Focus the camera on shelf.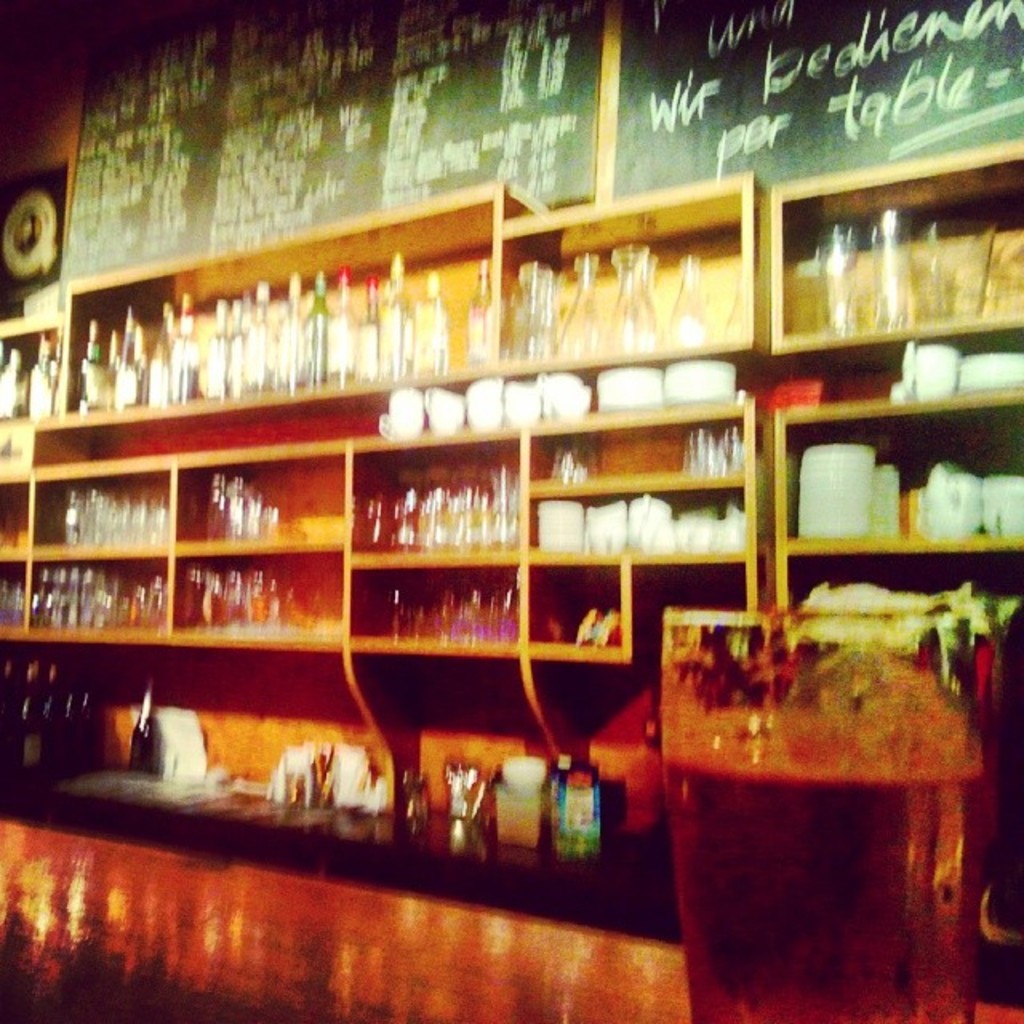
Focus region: locate(488, 192, 758, 368).
